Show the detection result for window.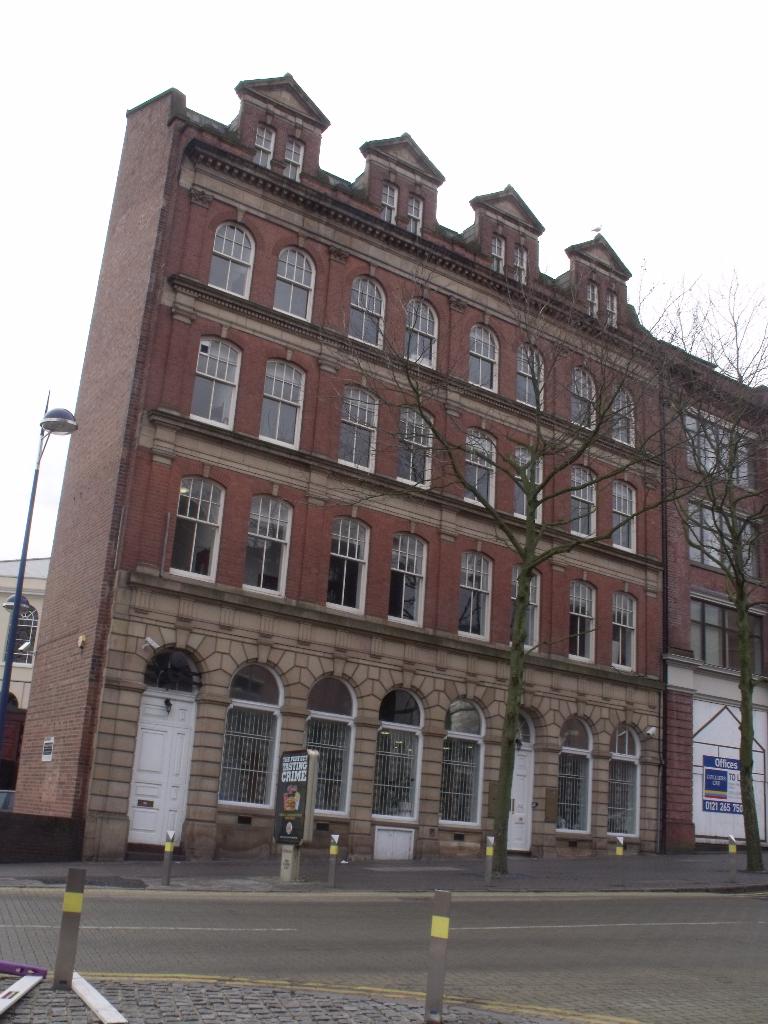
locate(518, 246, 527, 288).
